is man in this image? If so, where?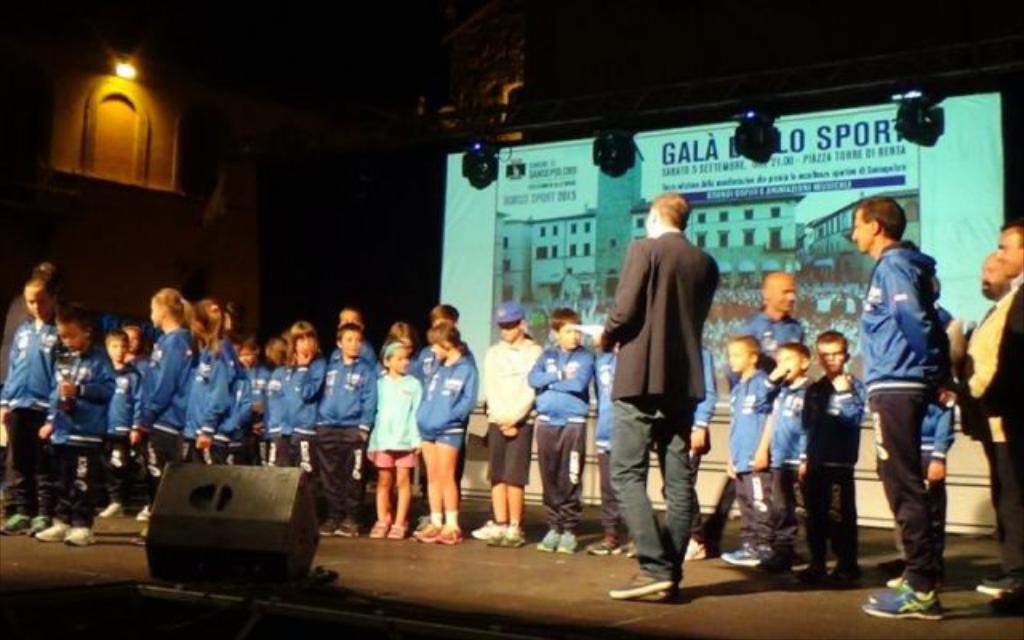
Yes, at box(704, 270, 824, 566).
